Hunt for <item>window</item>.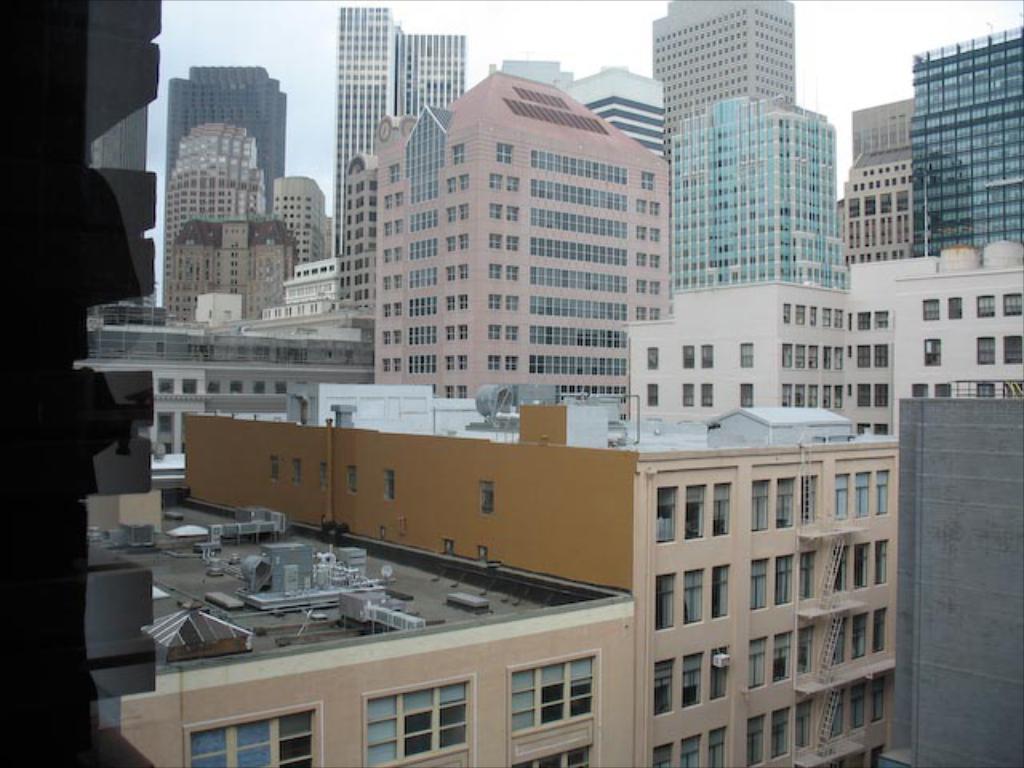
Hunted down at left=387, top=162, right=402, bottom=182.
